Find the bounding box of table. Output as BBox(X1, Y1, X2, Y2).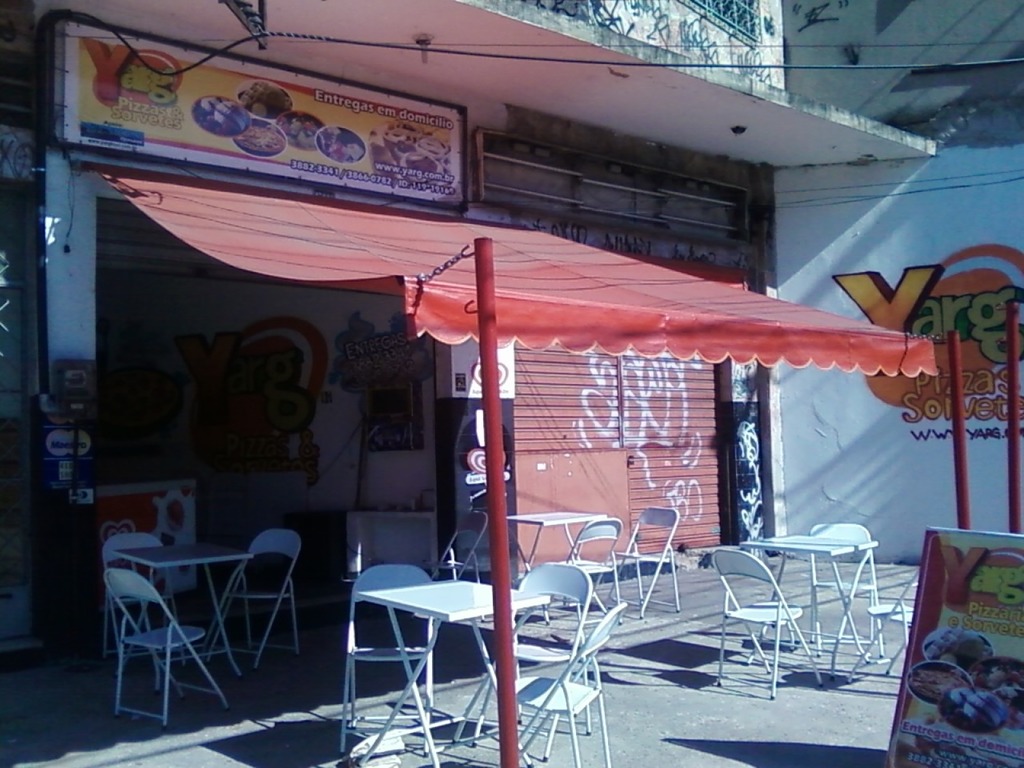
BBox(332, 564, 545, 728).
